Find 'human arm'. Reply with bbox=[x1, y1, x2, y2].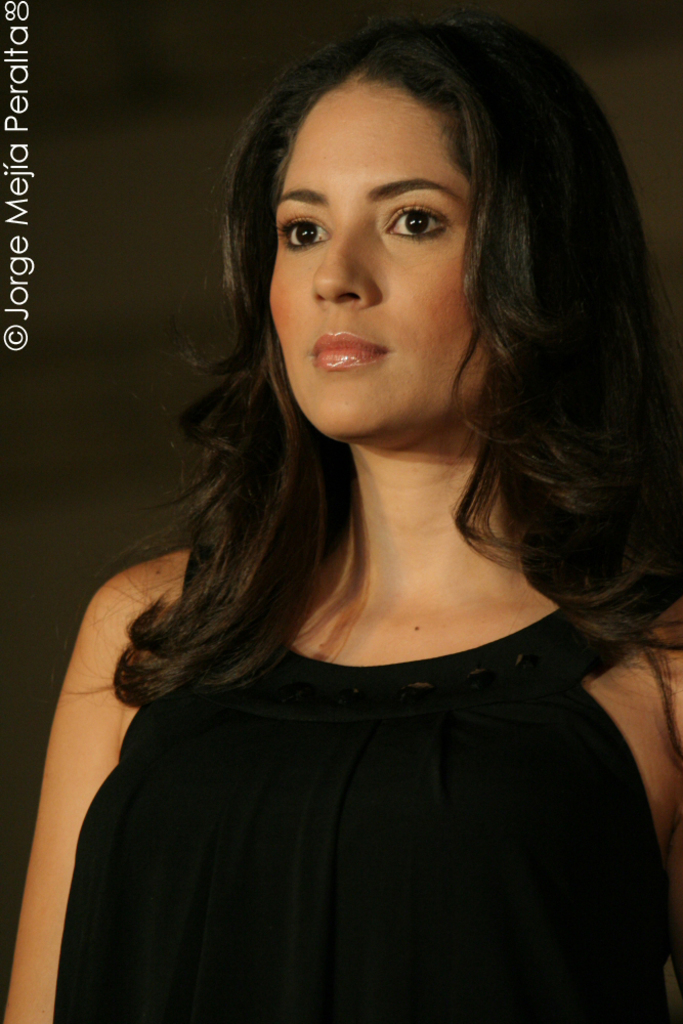
bbox=[17, 501, 194, 997].
